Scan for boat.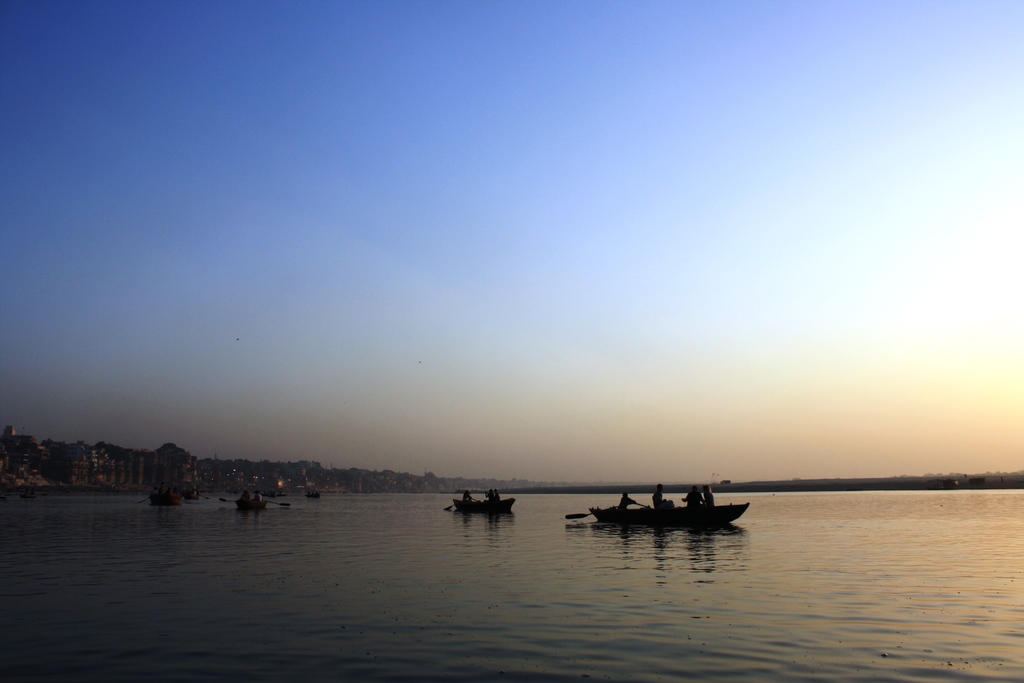
Scan result: {"left": 452, "top": 498, "right": 512, "bottom": 507}.
